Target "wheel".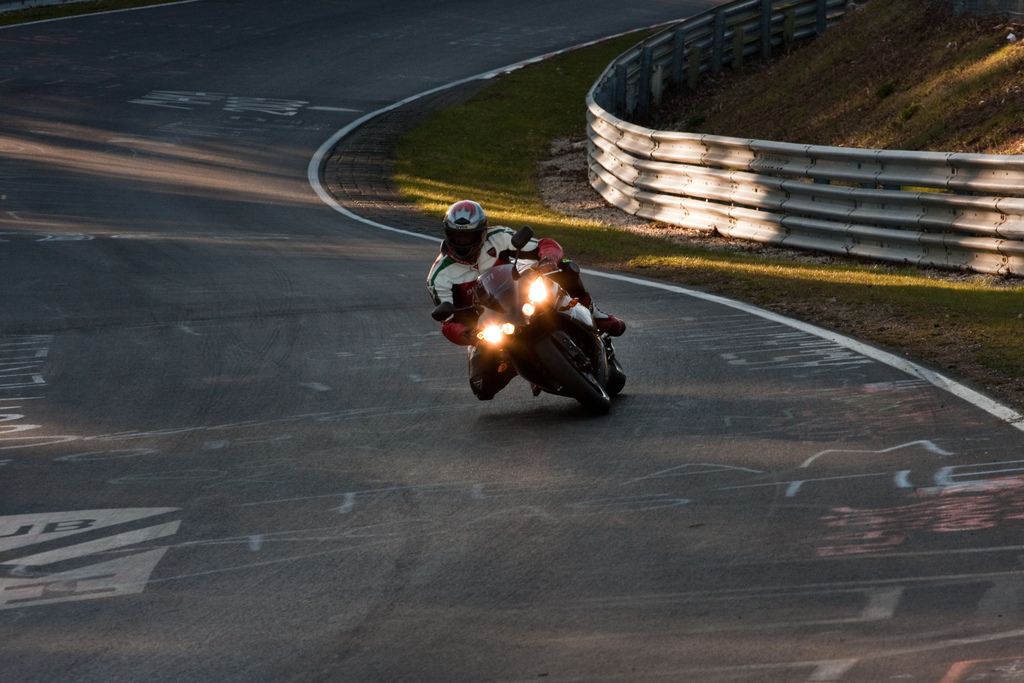
Target region: (x1=529, y1=333, x2=616, y2=415).
